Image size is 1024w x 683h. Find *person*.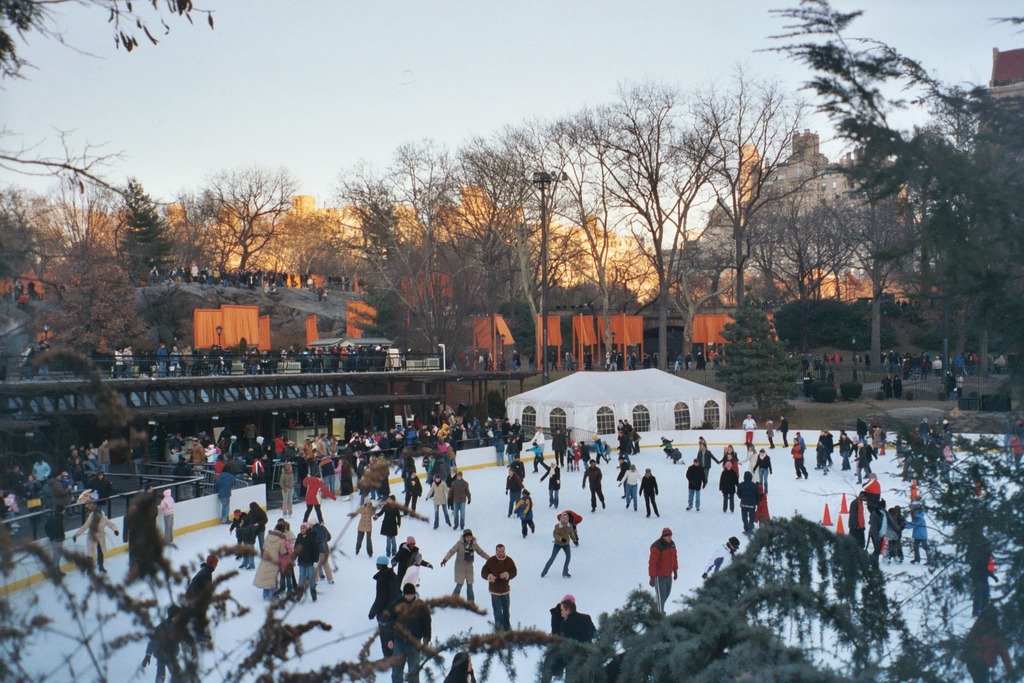
pyautogui.locateOnScreen(740, 446, 765, 473).
